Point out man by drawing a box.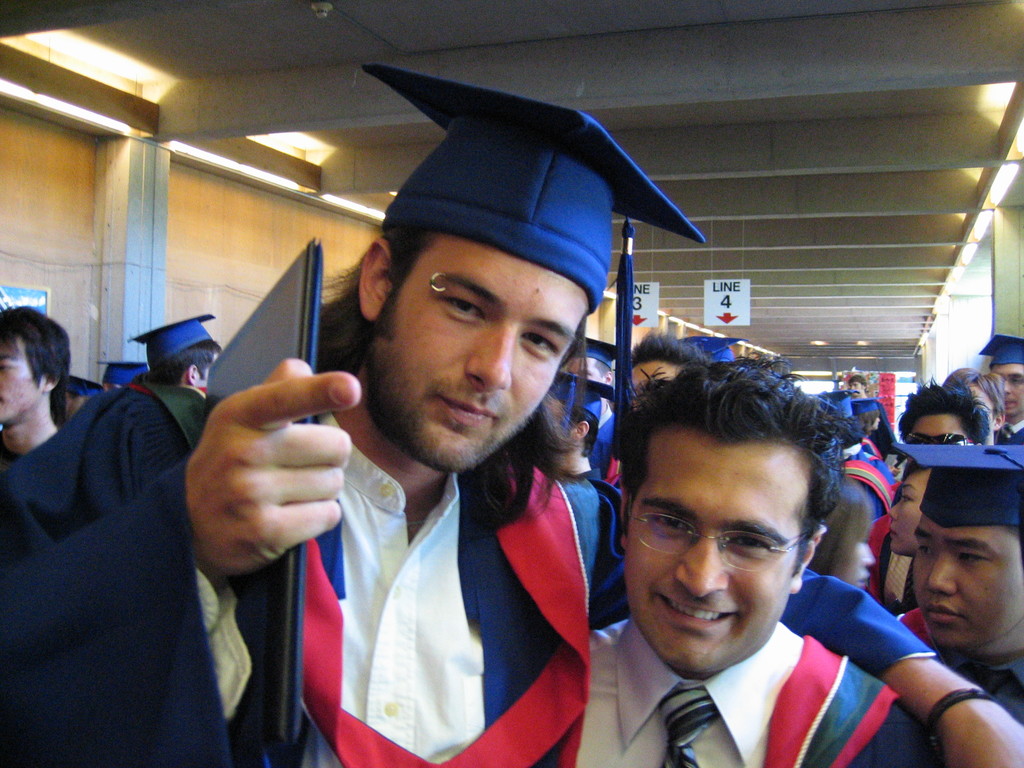
<bbox>893, 378, 991, 440</bbox>.
